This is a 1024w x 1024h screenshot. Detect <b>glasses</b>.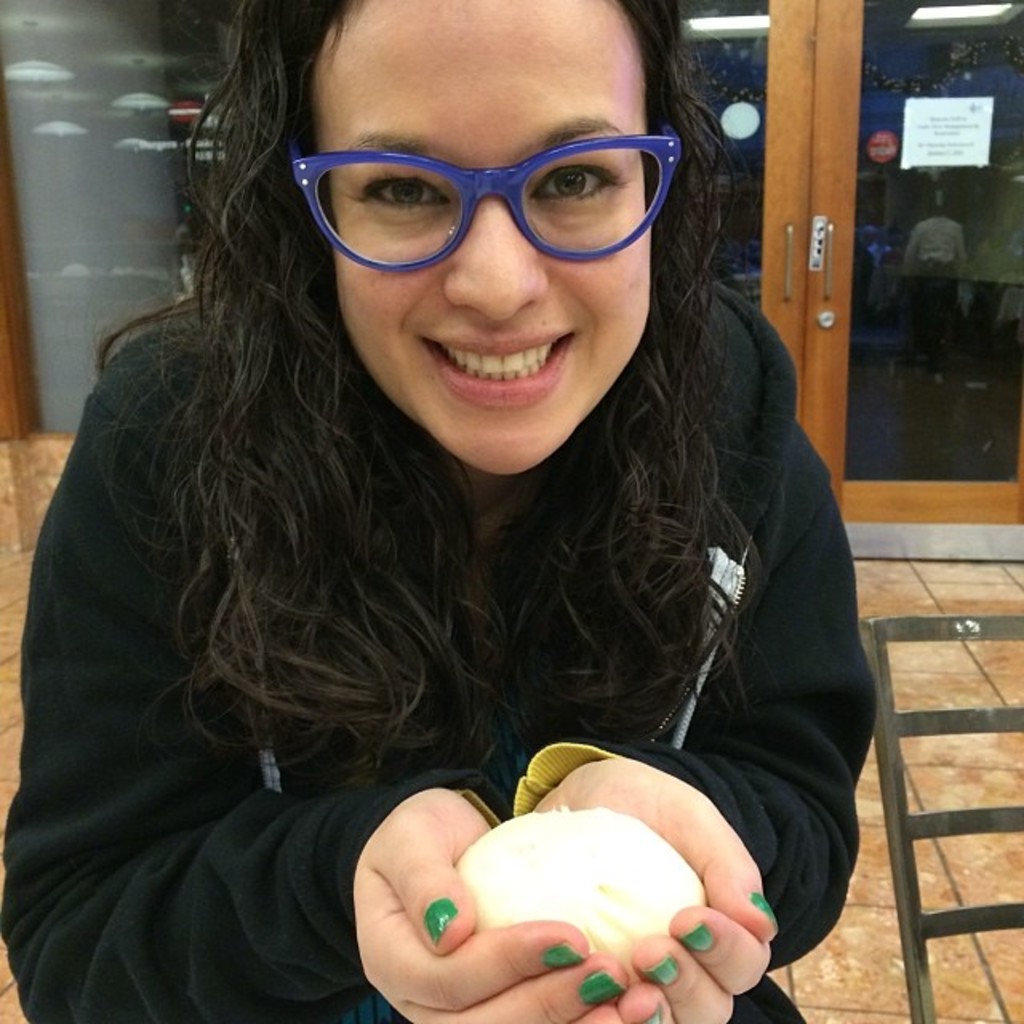
277:114:683:262.
